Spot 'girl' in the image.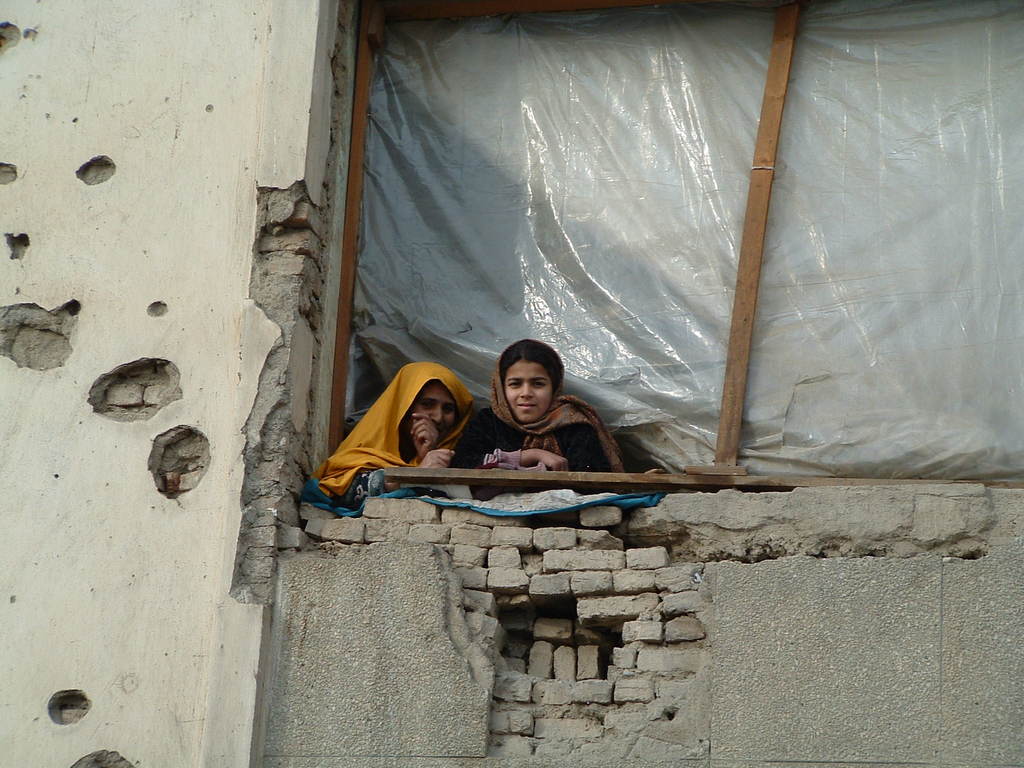
'girl' found at 441, 337, 624, 472.
